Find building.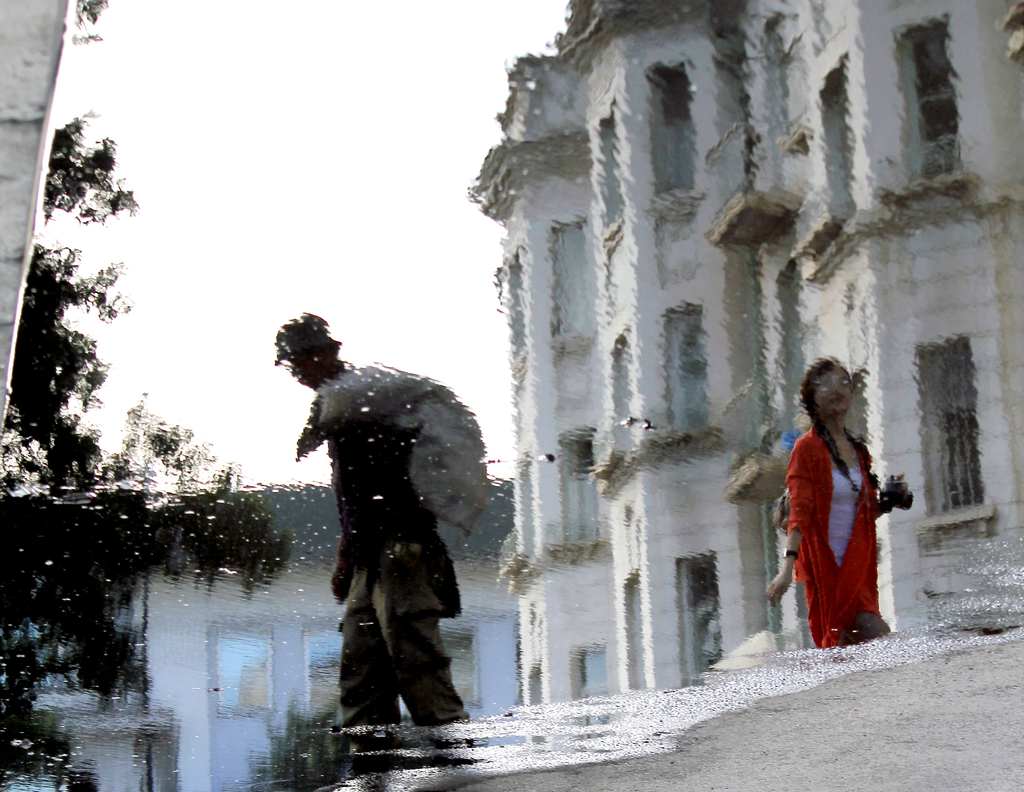
{"left": 0, "top": 482, "right": 513, "bottom": 791}.
